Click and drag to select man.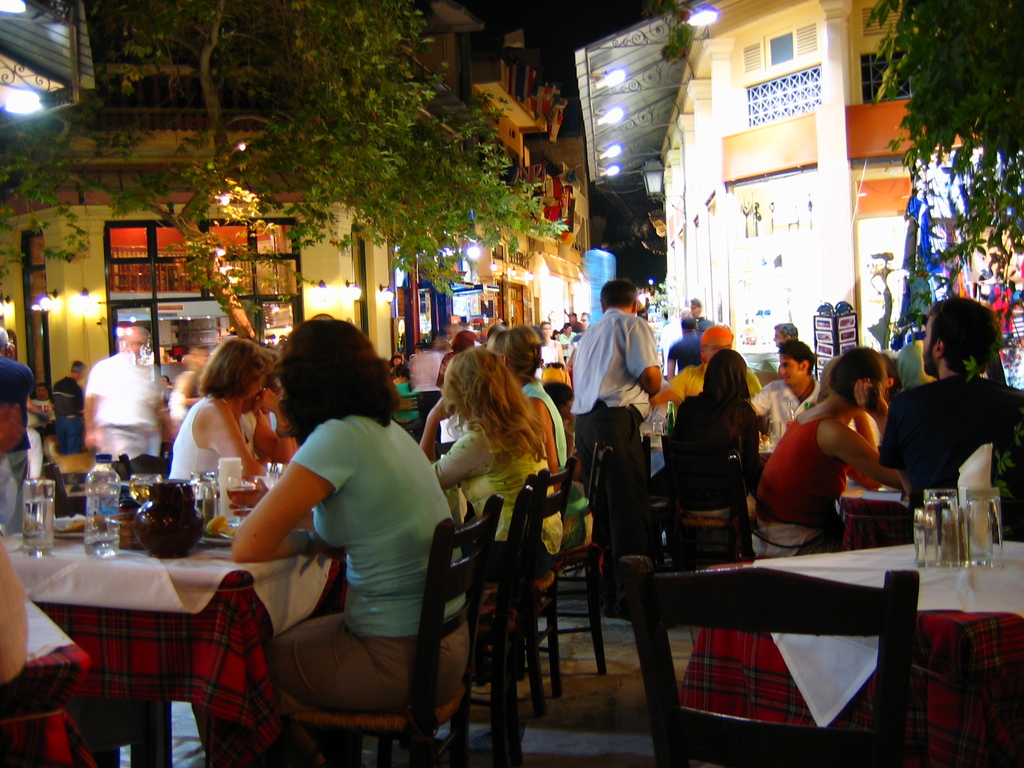
Selection: x1=51 y1=359 x2=91 y2=463.
